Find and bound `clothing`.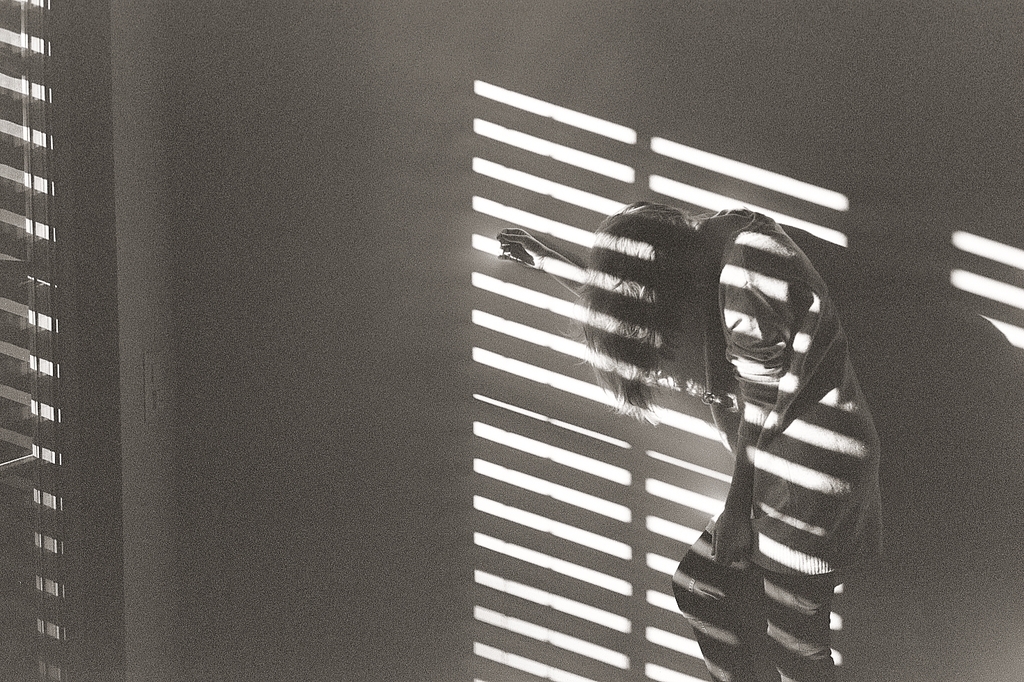
Bound: <region>674, 211, 883, 681</region>.
